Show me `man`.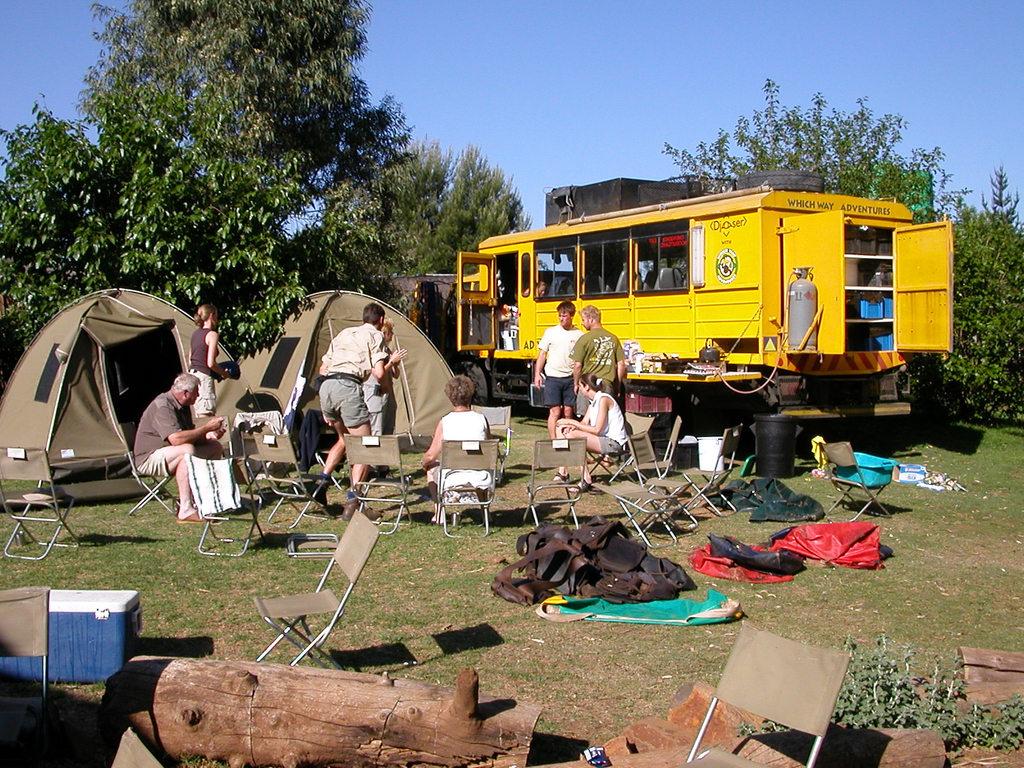
`man` is here: pyautogui.locateOnScreen(530, 299, 589, 439).
